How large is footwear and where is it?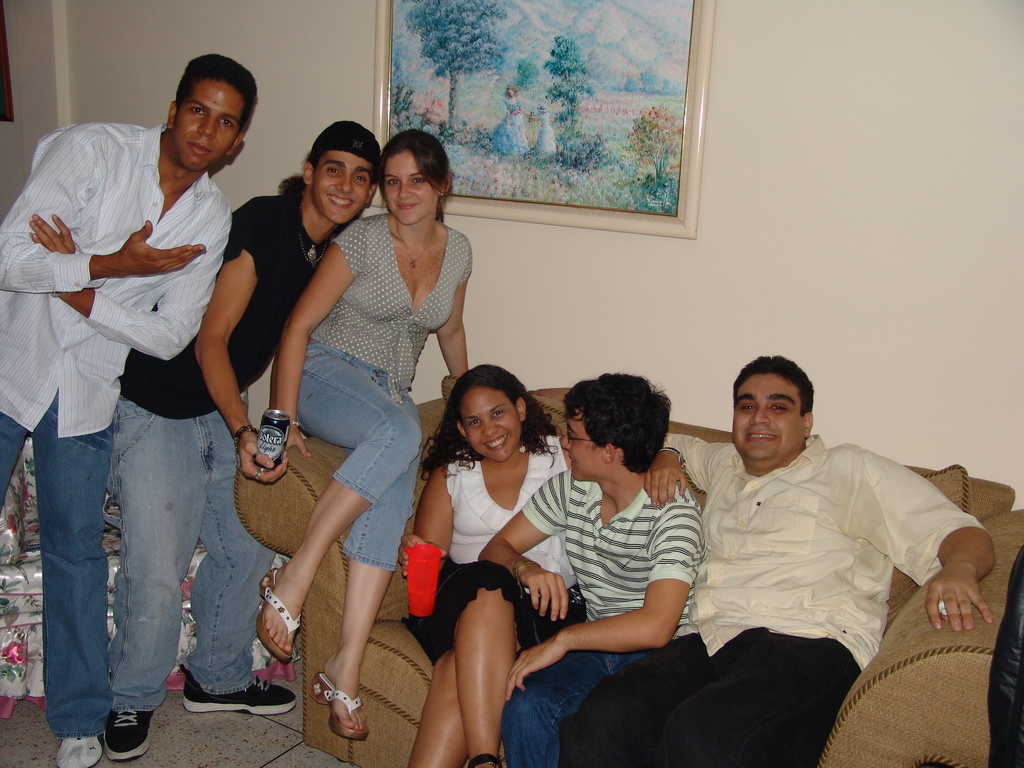
Bounding box: 100:705:165:759.
